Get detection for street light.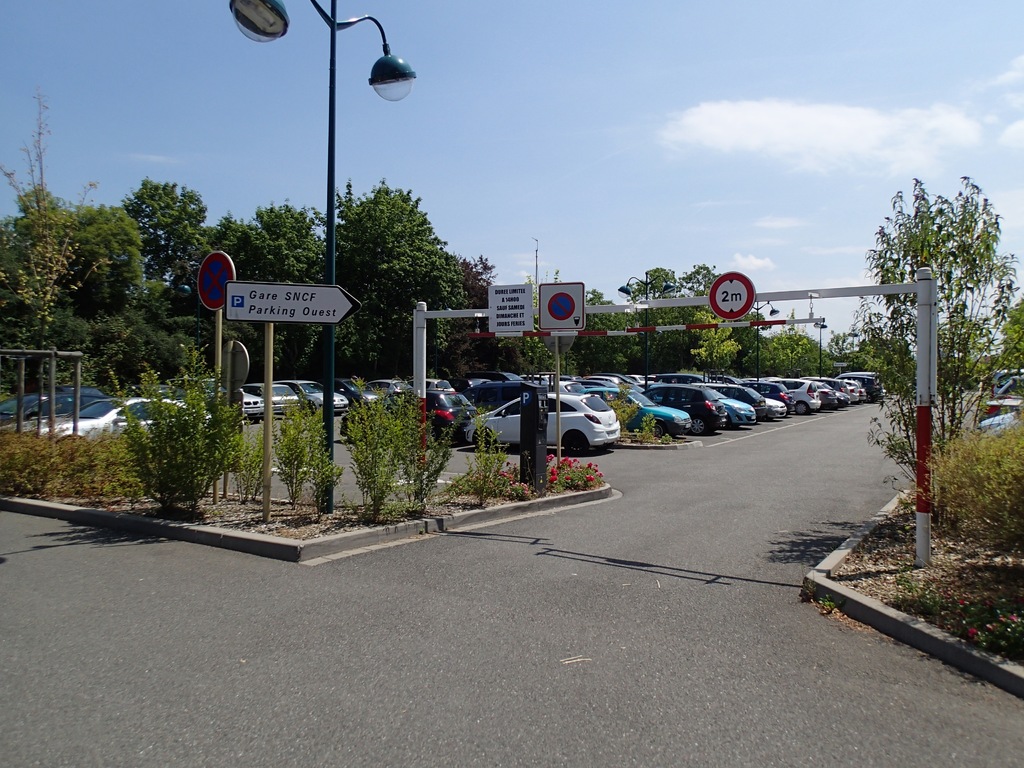
Detection: (x1=615, y1=265, x2=678, y2=390).
